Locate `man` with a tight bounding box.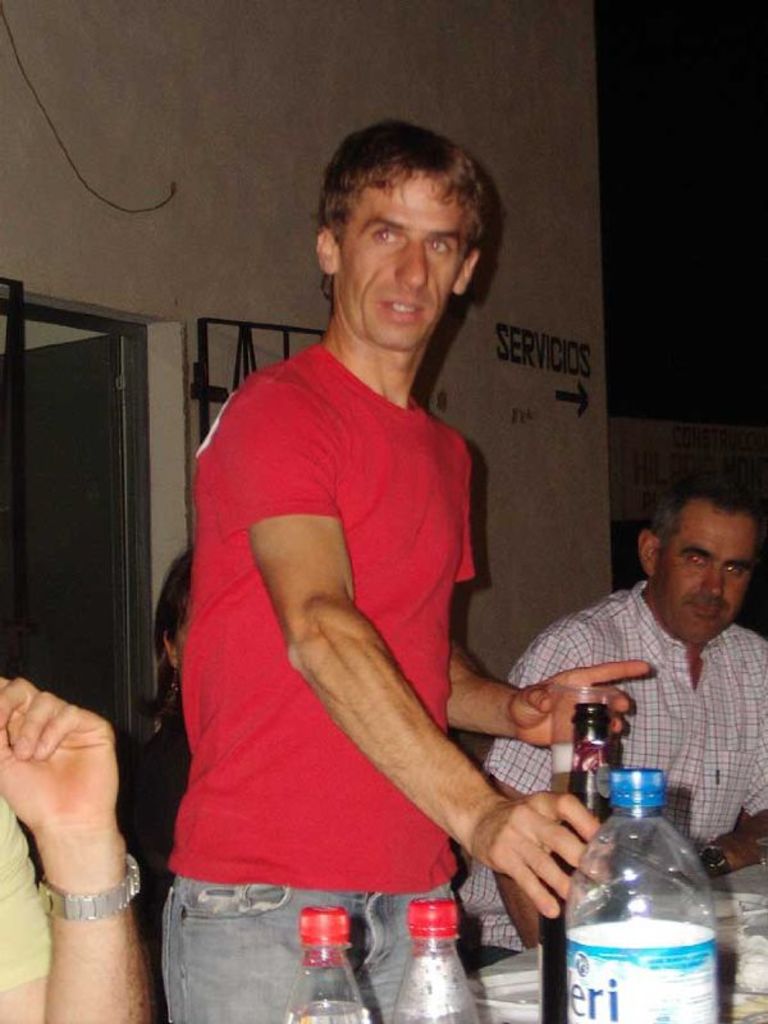
481, 477, 767, 947.
